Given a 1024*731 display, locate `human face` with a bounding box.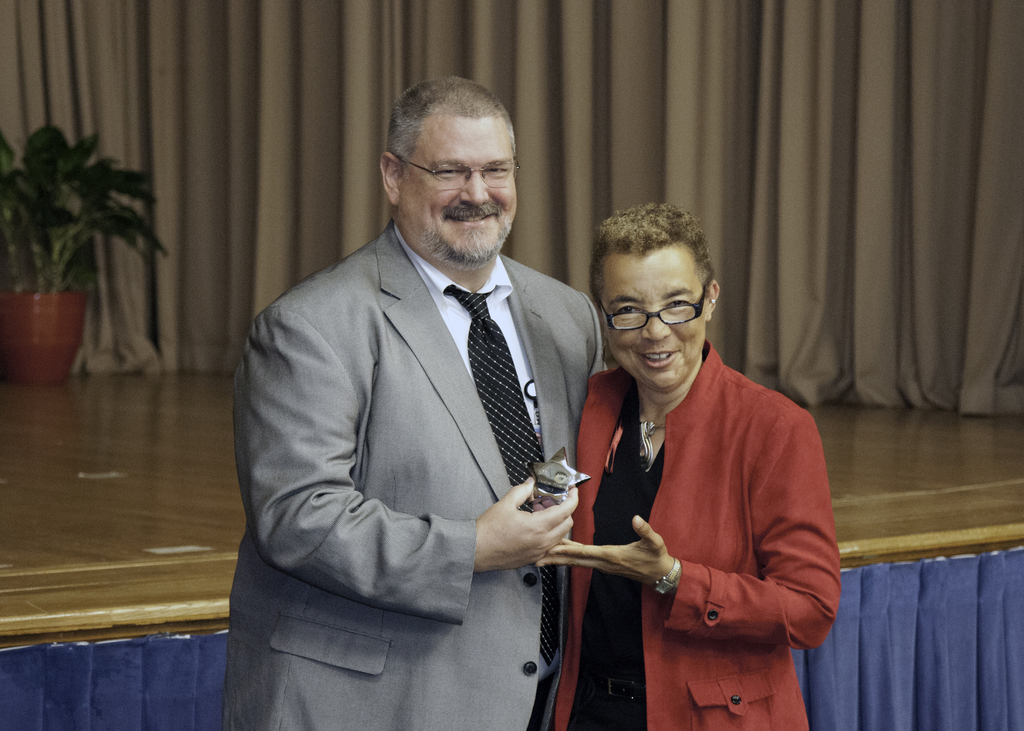
Located: <bbox>399, 118, 520, 261</bbox>.
